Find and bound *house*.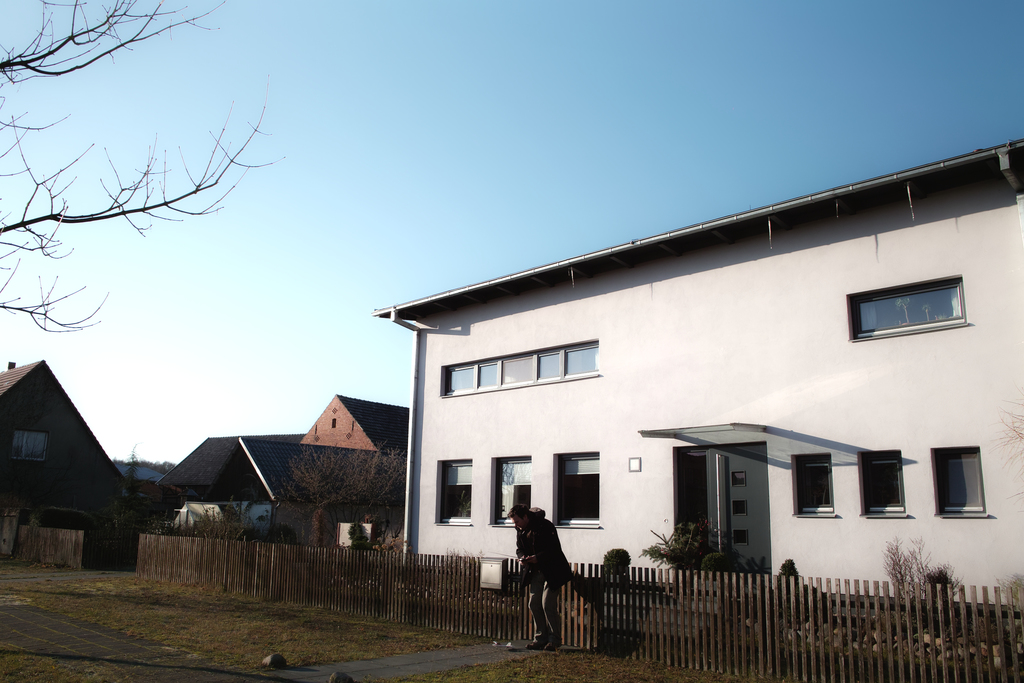
Bound: box=[3, 359, 122, 547].
